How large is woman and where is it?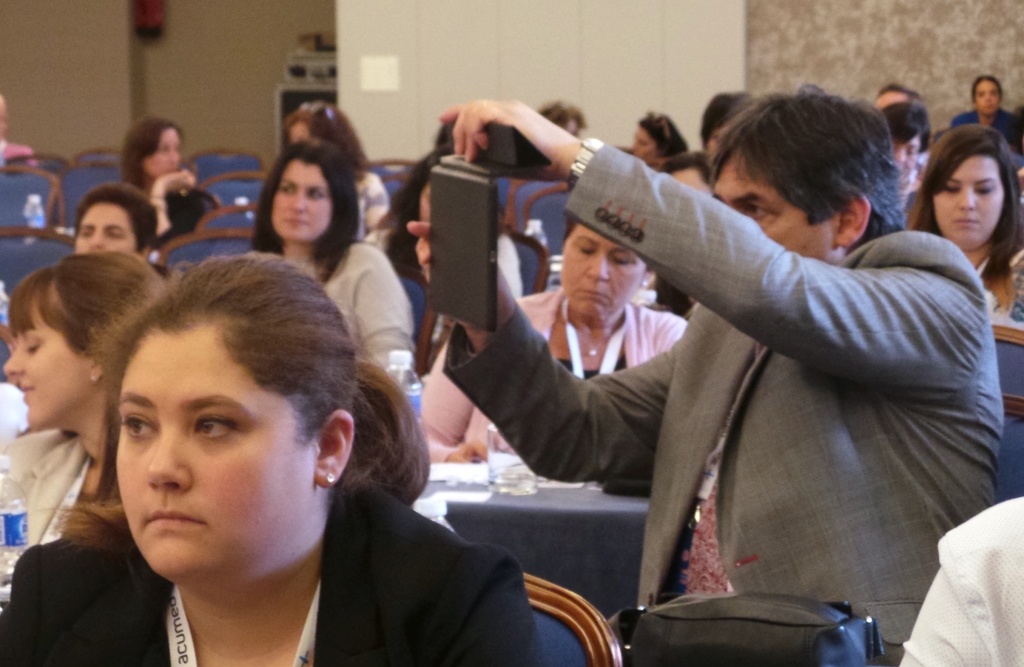
Bounding box: bbox(113, 115, 224, 244).
